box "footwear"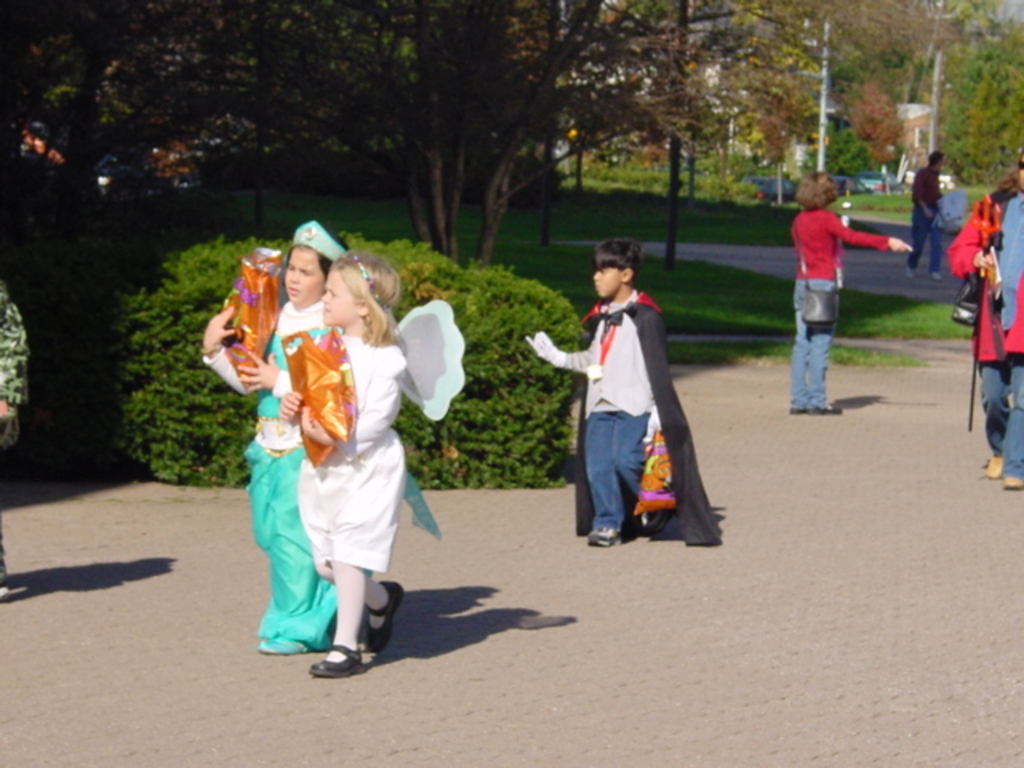
x1=310, y1=645, x2=362, y2=680
